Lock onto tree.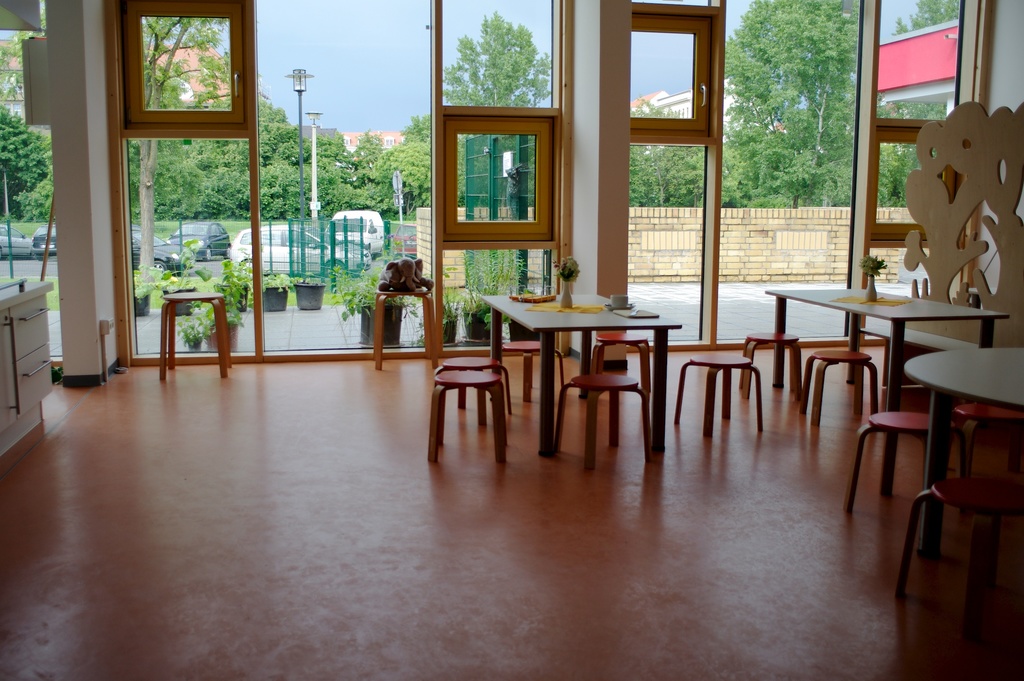
Locked: <box>139,17,224,277</box>.
